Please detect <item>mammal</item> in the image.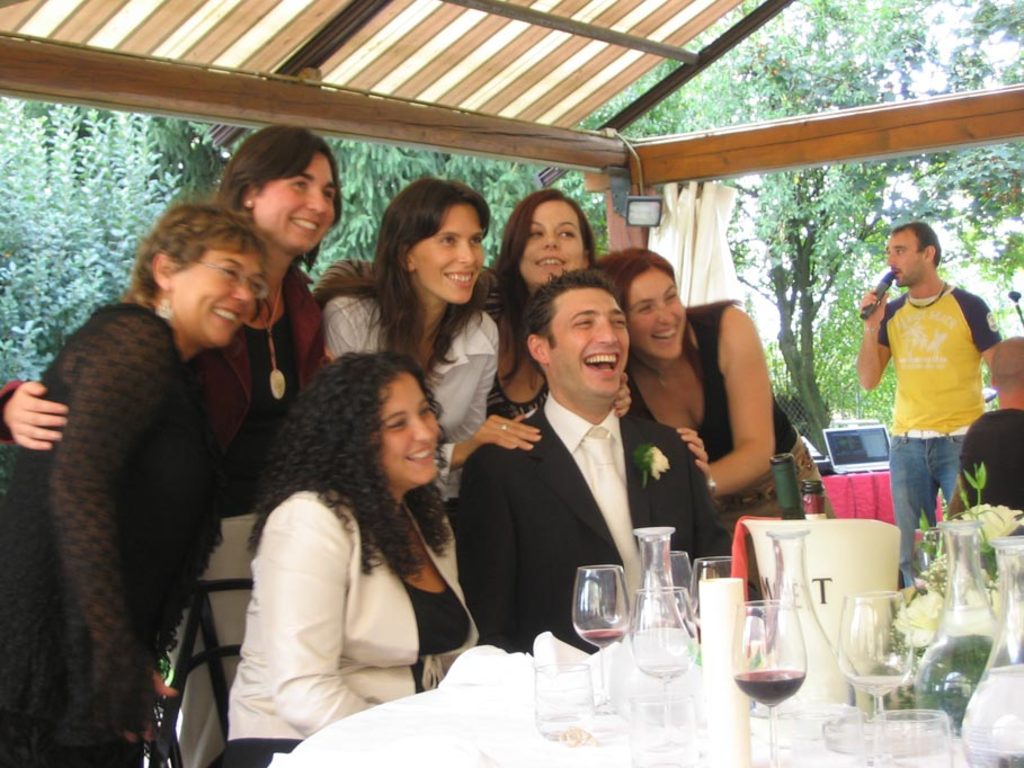
x1=199 y1=346 x2=482 y2=767.
